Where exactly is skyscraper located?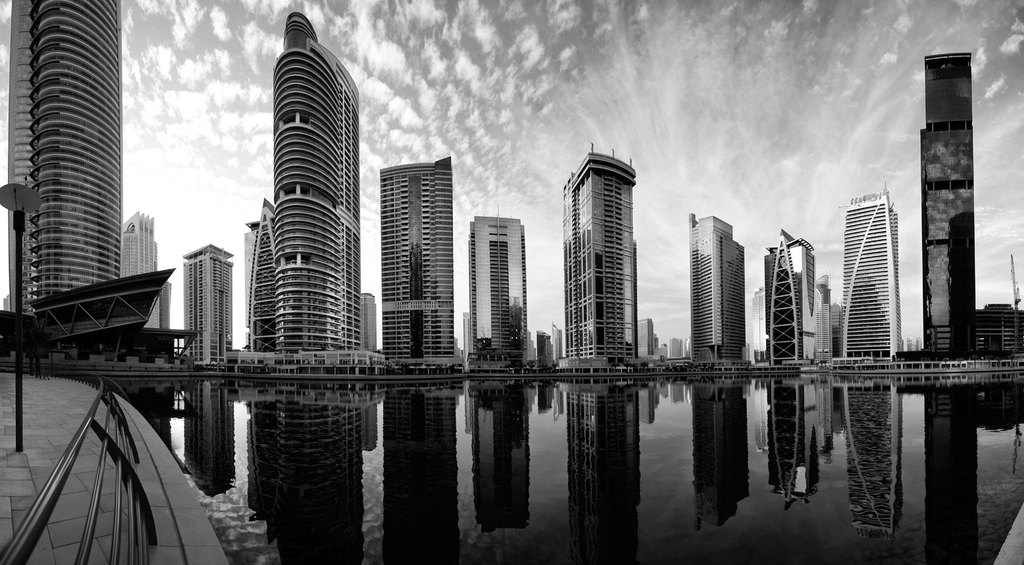
Its bounding box is x1=555 y1=130 x2=643 y2=372.
